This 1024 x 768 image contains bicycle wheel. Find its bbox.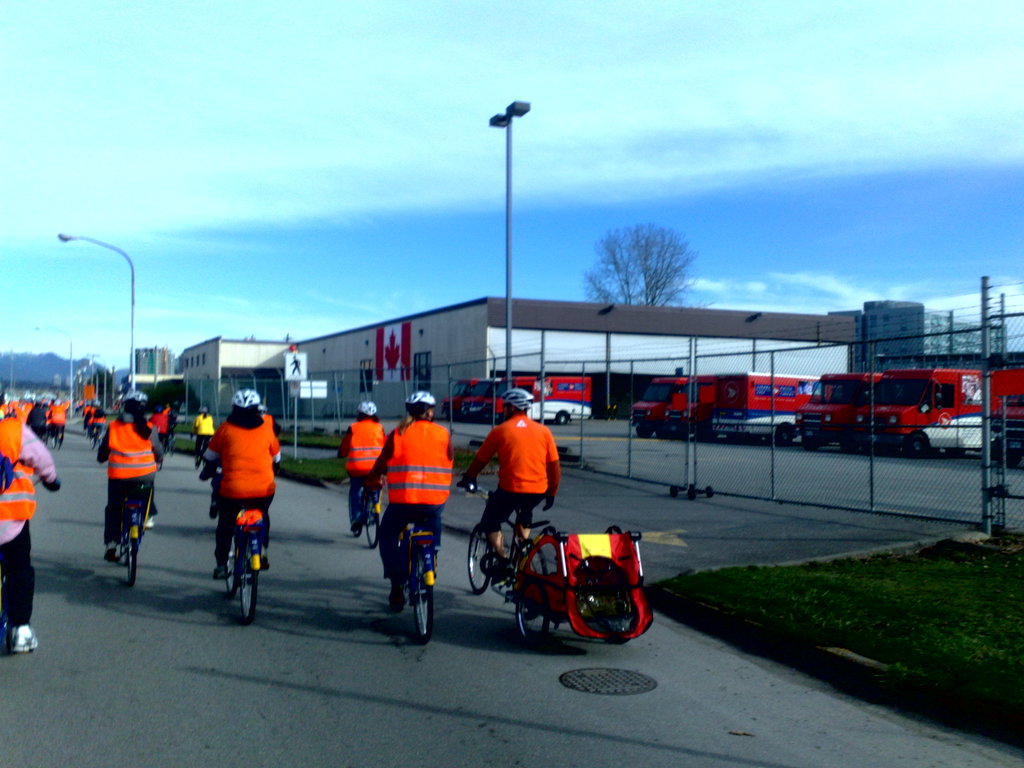
(363,492,386,554).
